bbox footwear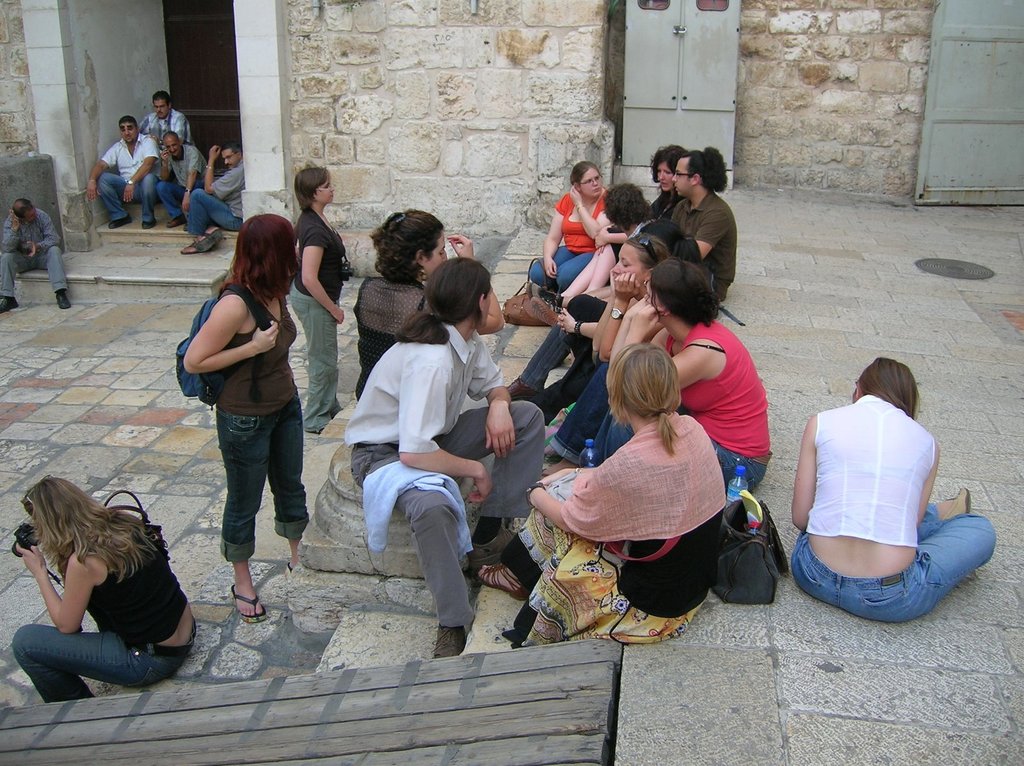
[107,216,132,229]
